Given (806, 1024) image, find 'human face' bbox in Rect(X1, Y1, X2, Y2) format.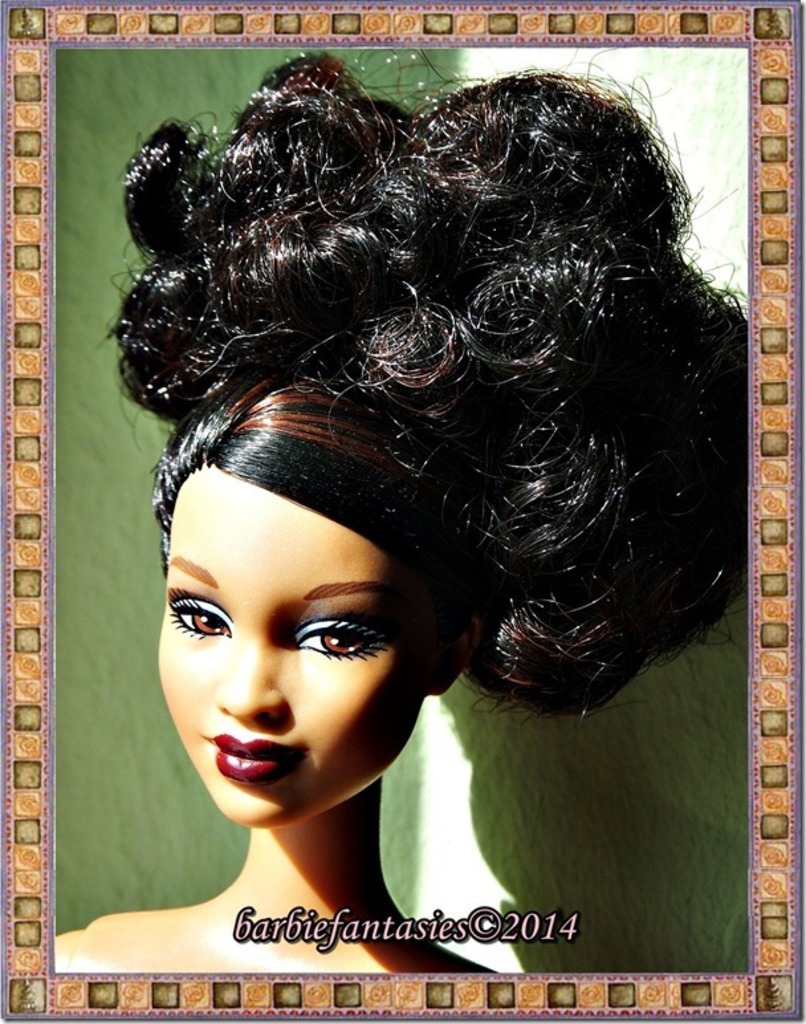
Rect(154, 452, 432, 844).
